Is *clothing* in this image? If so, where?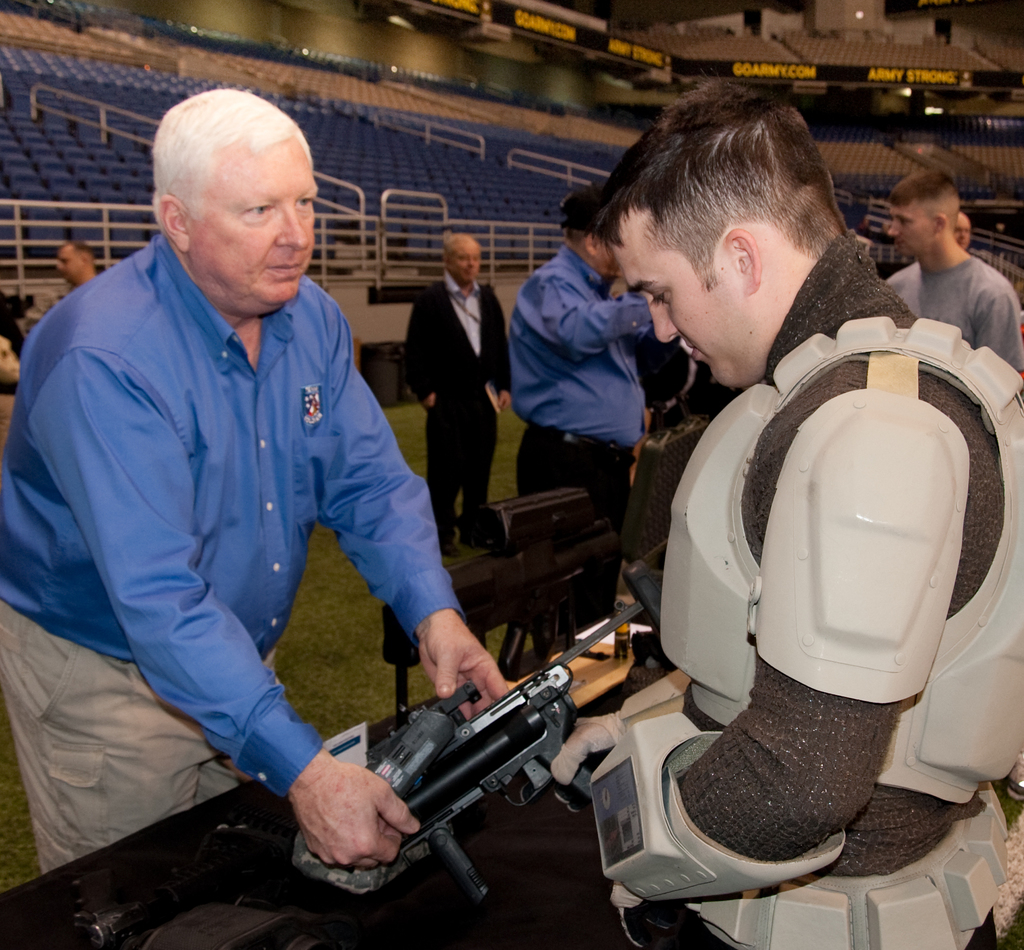
Yes, at x1=13, y1=163, x2=456, y2=877.
